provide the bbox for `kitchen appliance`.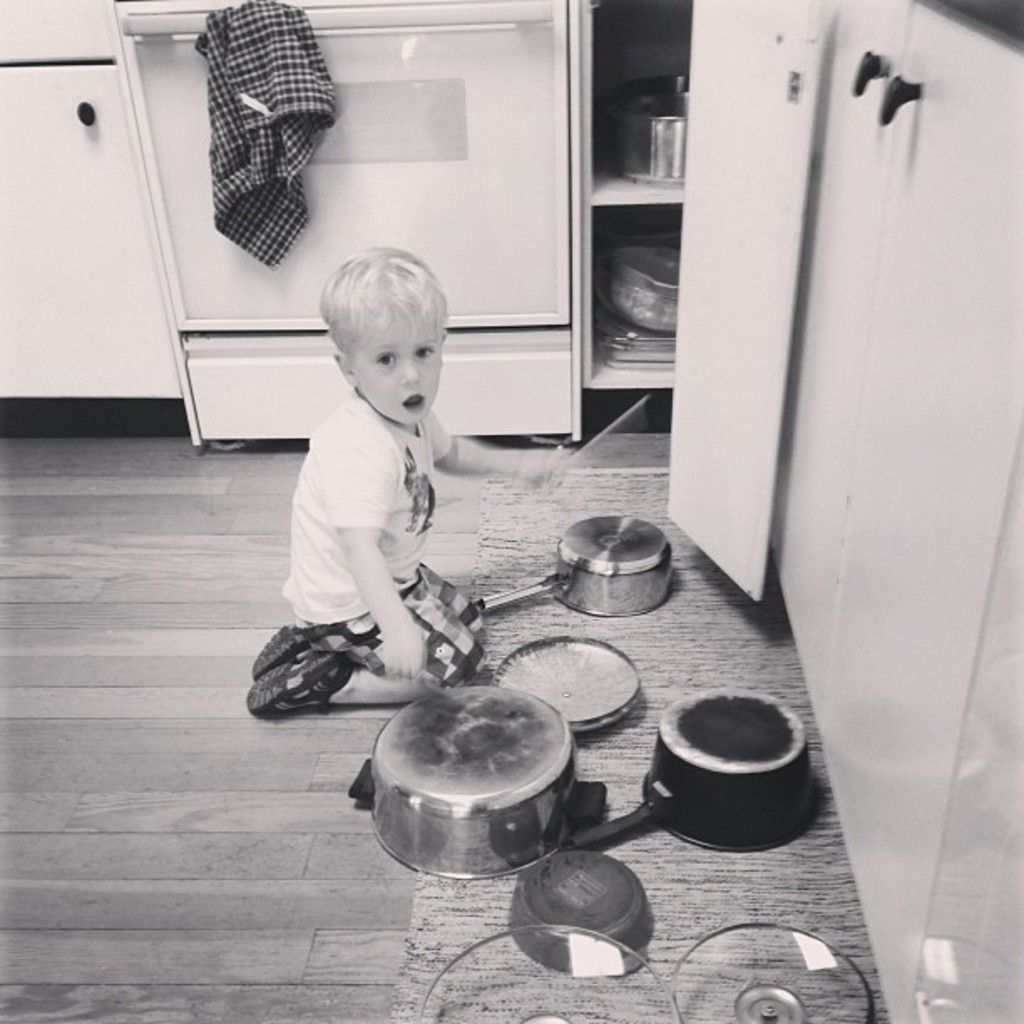
bbox(484, 853, 651, 964).
